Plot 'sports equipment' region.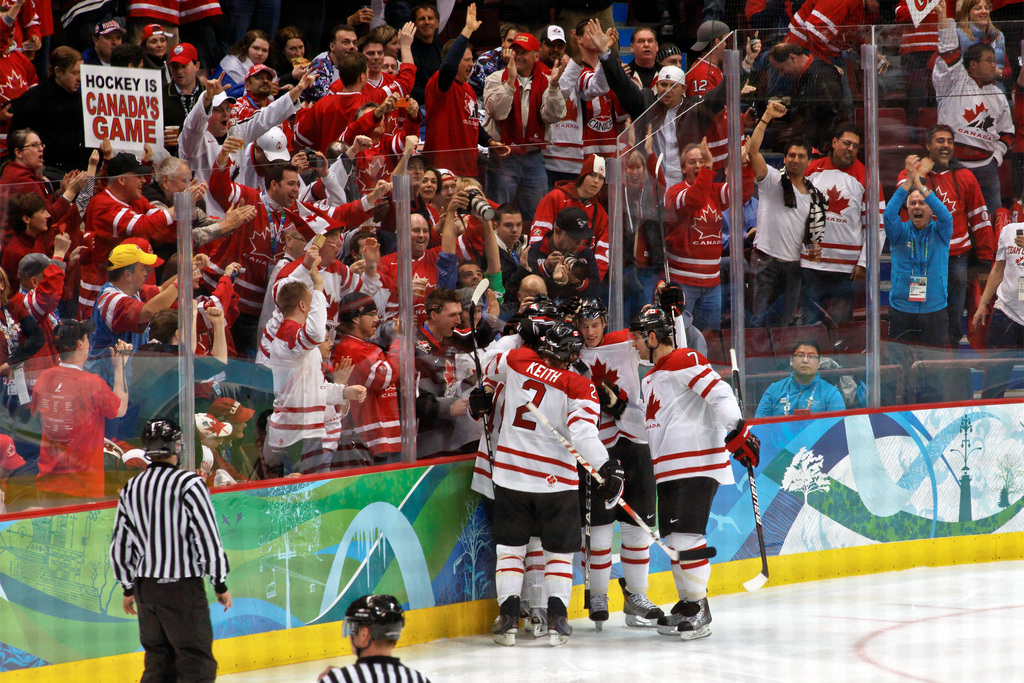
Plotted at <box>463,277,491,499</box>.
